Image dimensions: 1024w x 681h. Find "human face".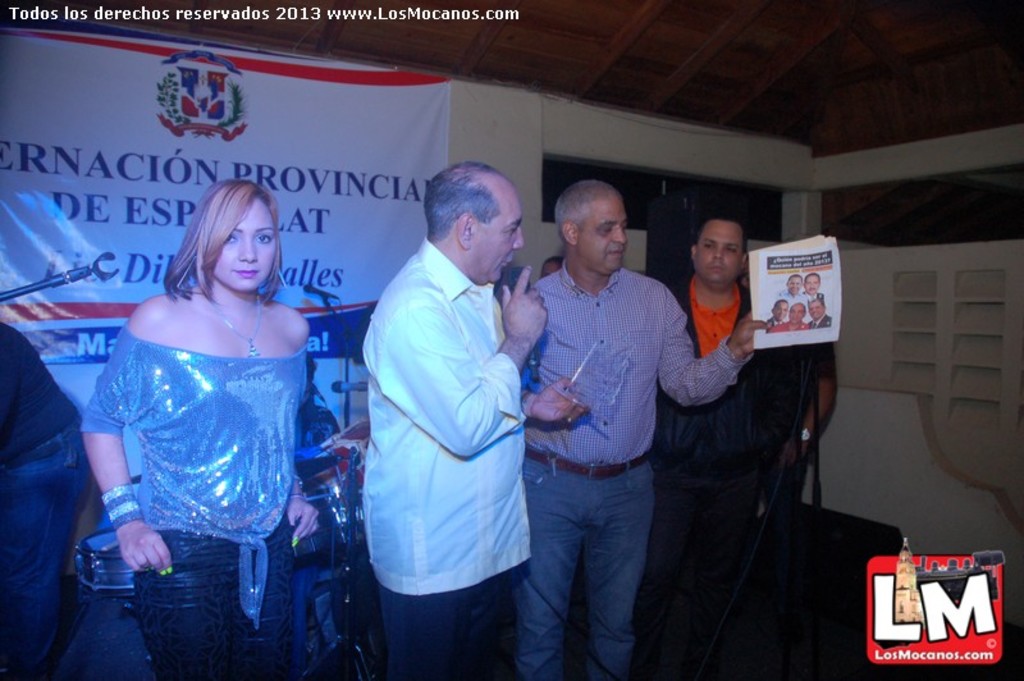
805:274:820:296.
